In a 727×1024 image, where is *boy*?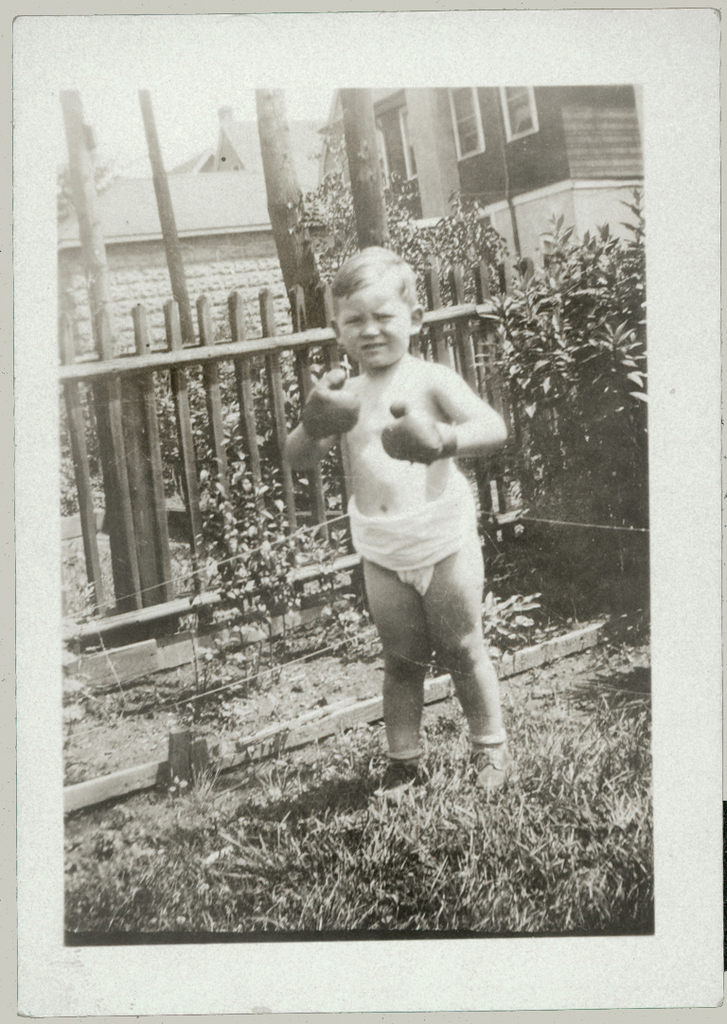
(275,238,528,786).
